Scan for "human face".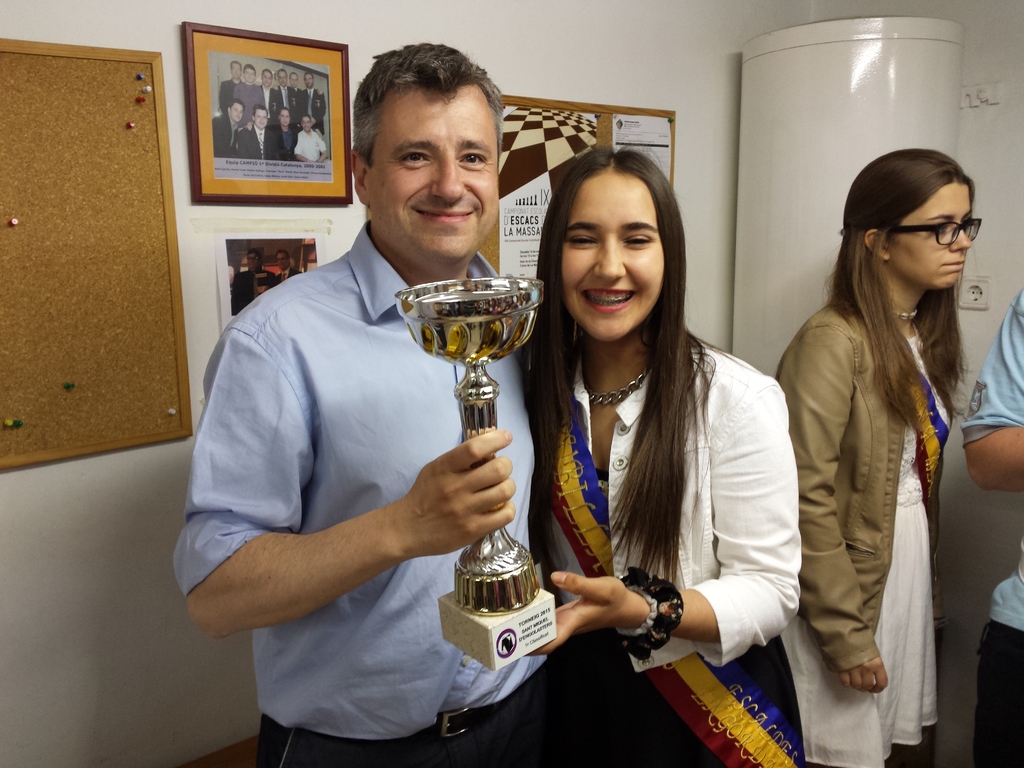
Scan result: x1=246 y1=252 x2=262 y2=271.
